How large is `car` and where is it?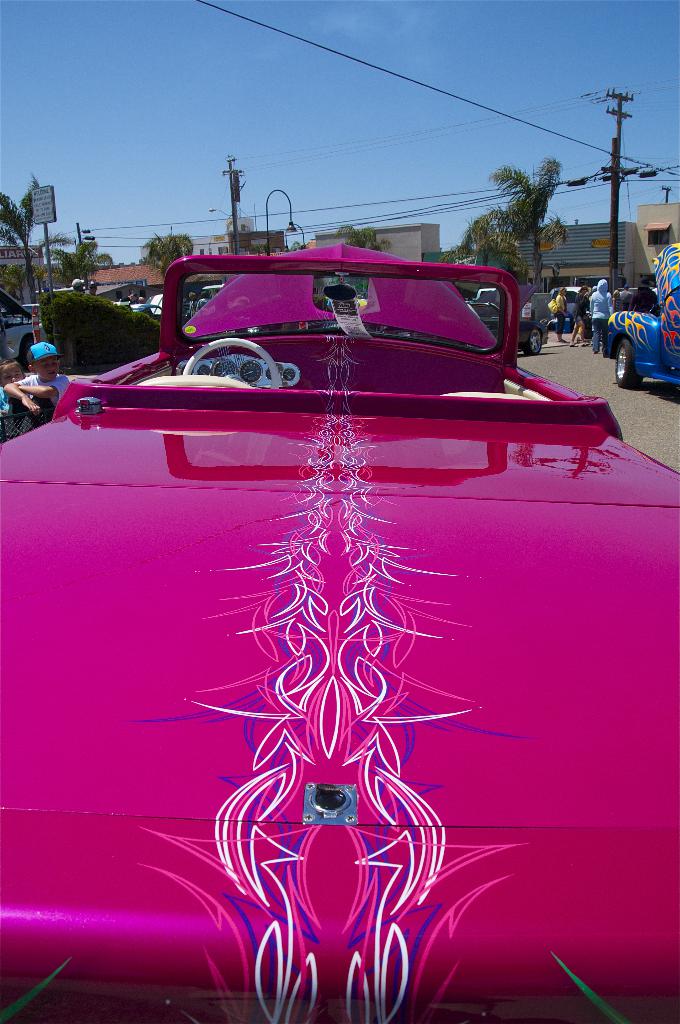
Bounding box: {"left": 605, "top": 244, "right": 679, "bottom": 387}.
